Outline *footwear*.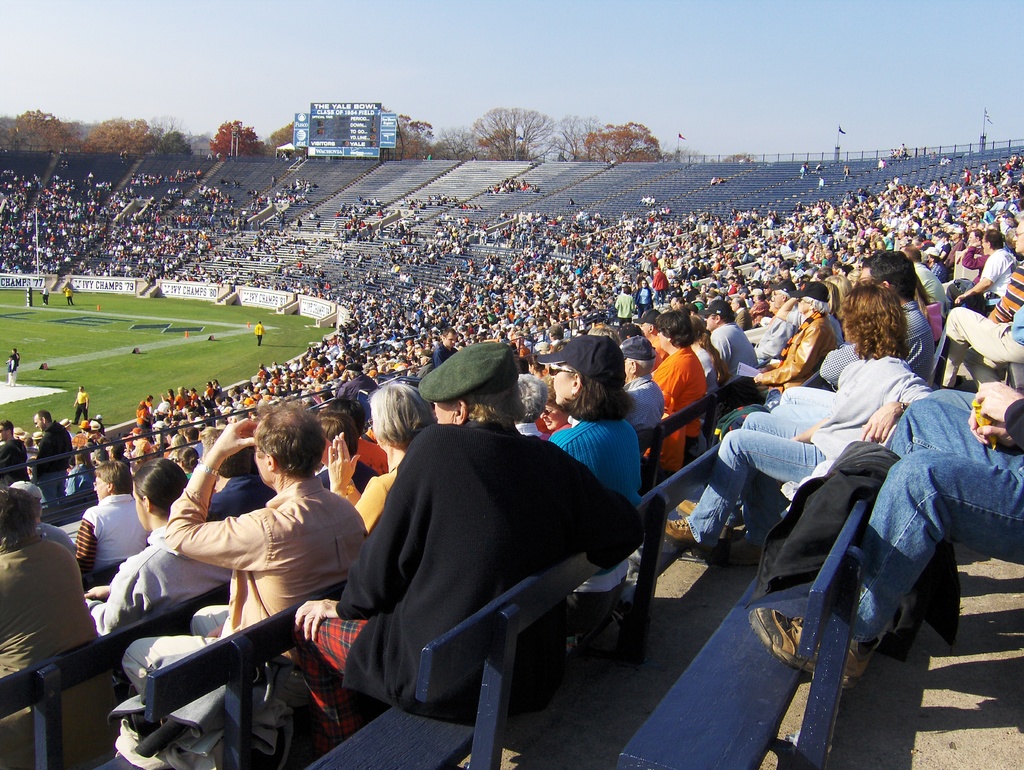
Outline: BBox(677, 497, 740, 547).
